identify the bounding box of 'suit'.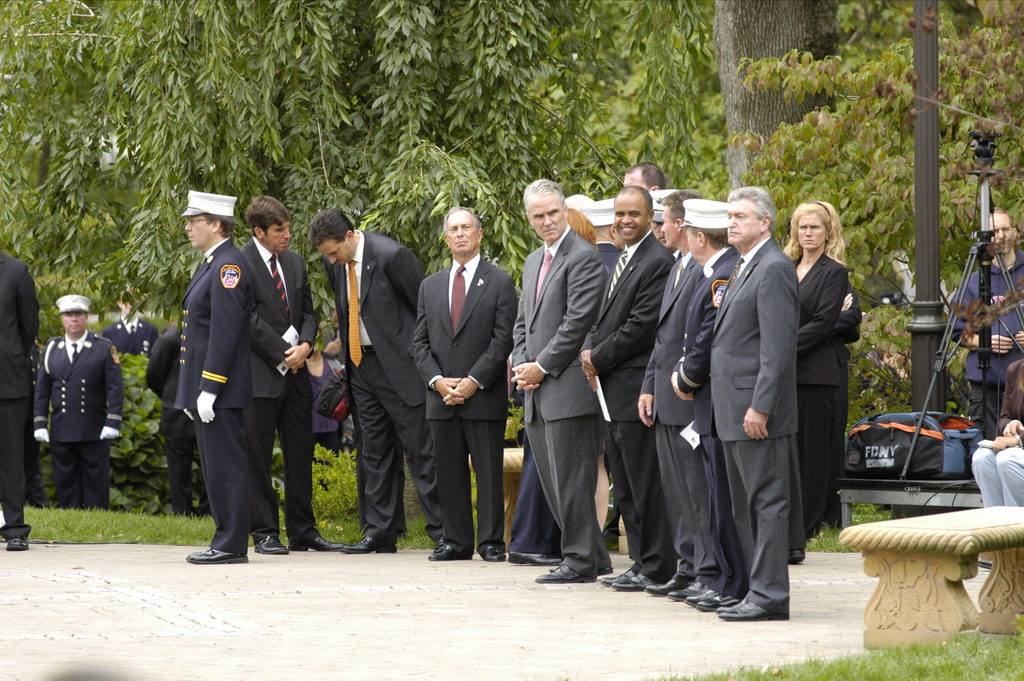
x1=706, y1=235, x2=797, y2=613.
